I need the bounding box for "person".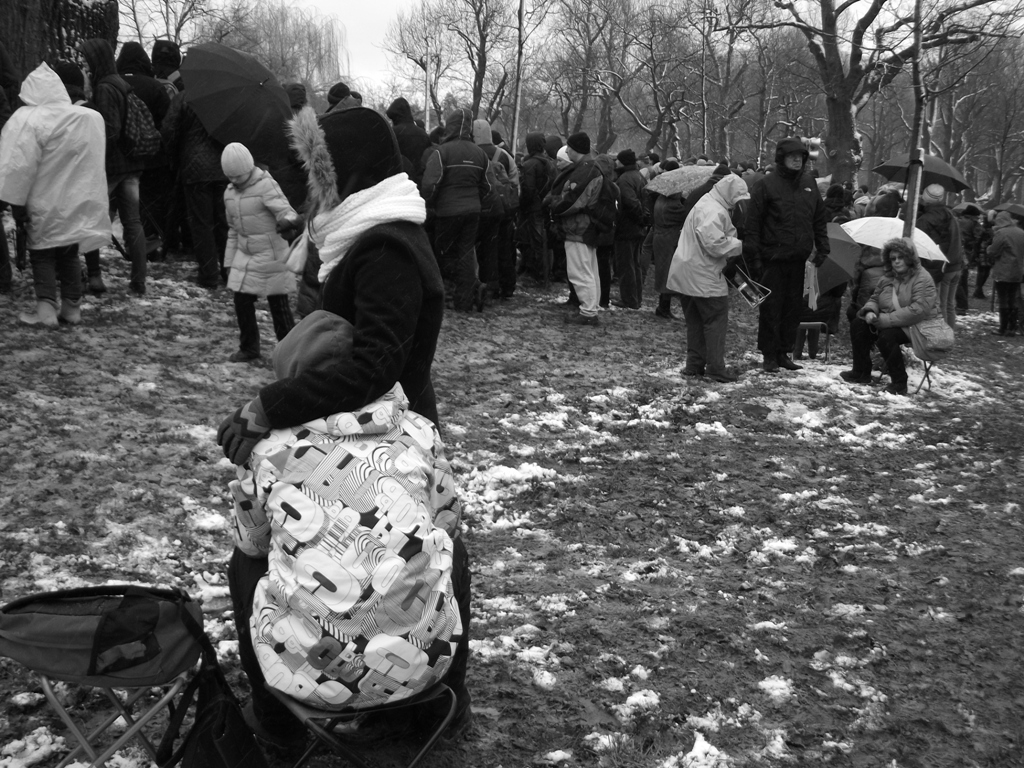
Here it is: box=[4, 61, 111, 313].
